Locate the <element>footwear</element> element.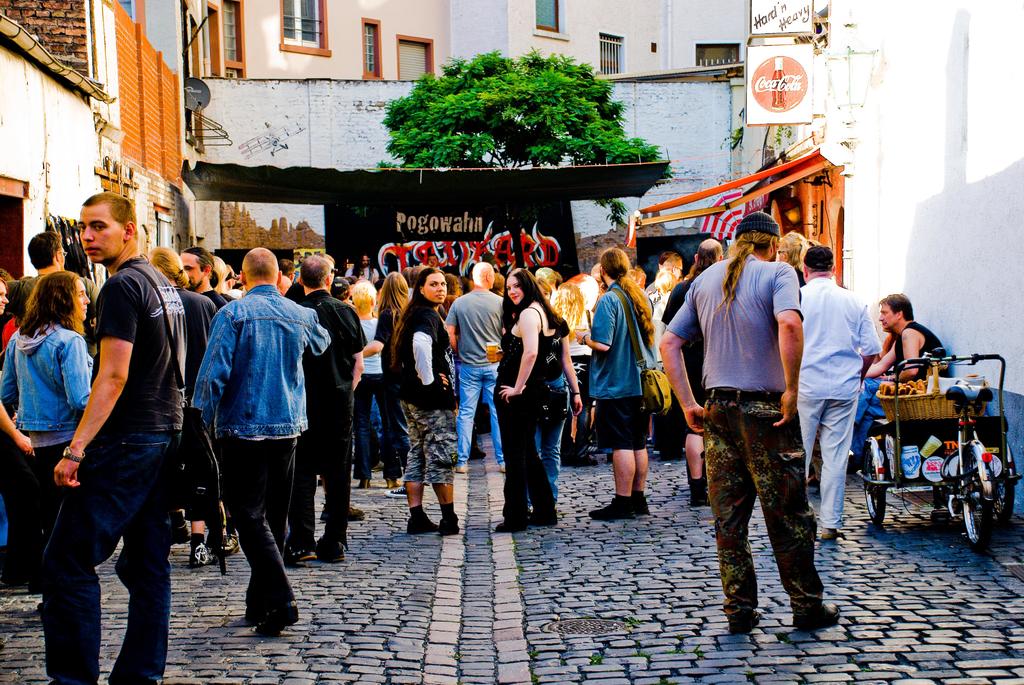
Element bbox: select_region(383, 483, 408, 496).
